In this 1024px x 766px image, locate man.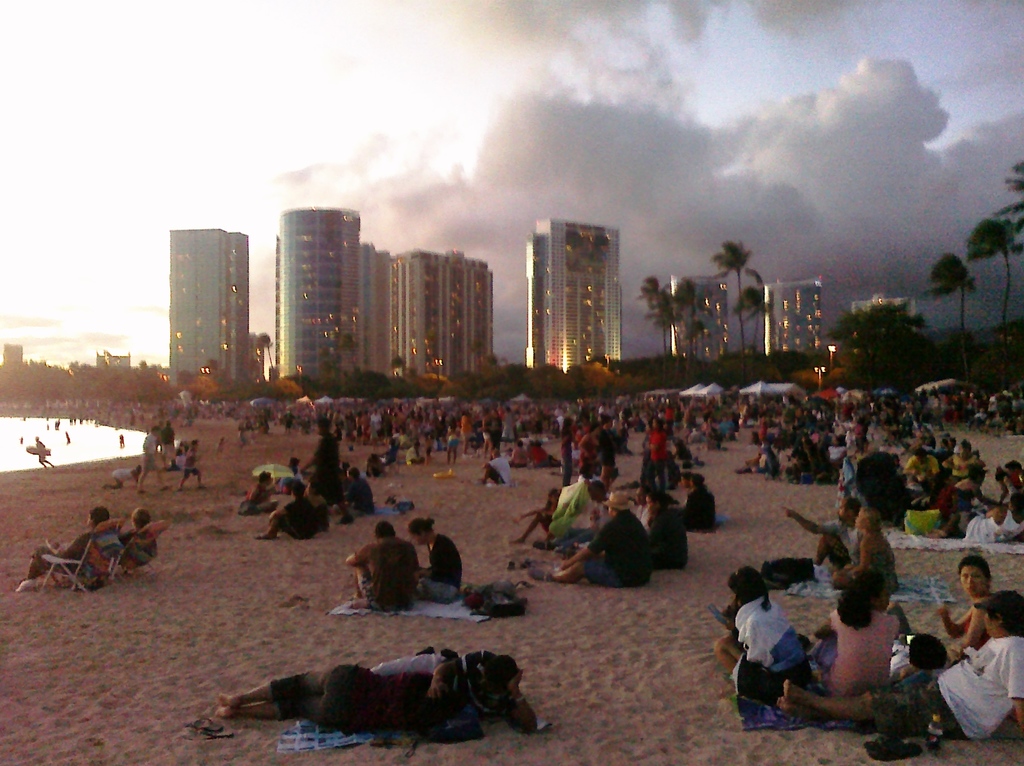
Bounding box: 552/489/653/582.
